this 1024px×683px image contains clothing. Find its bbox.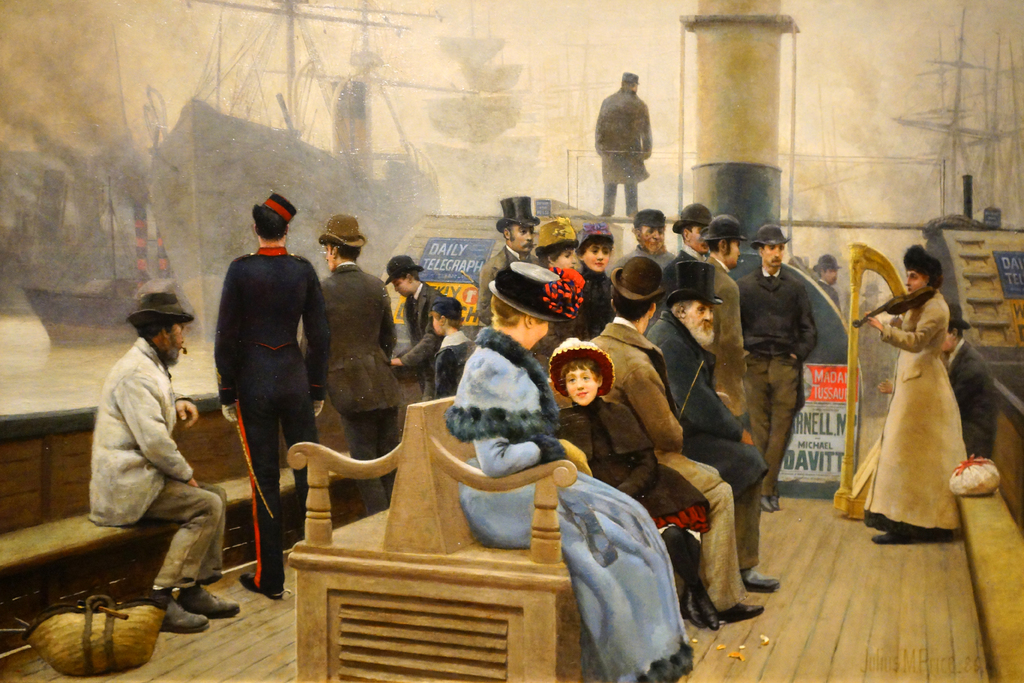
{"x1": 407, "y1": 270, "x2": 447, "y2": 404}.
